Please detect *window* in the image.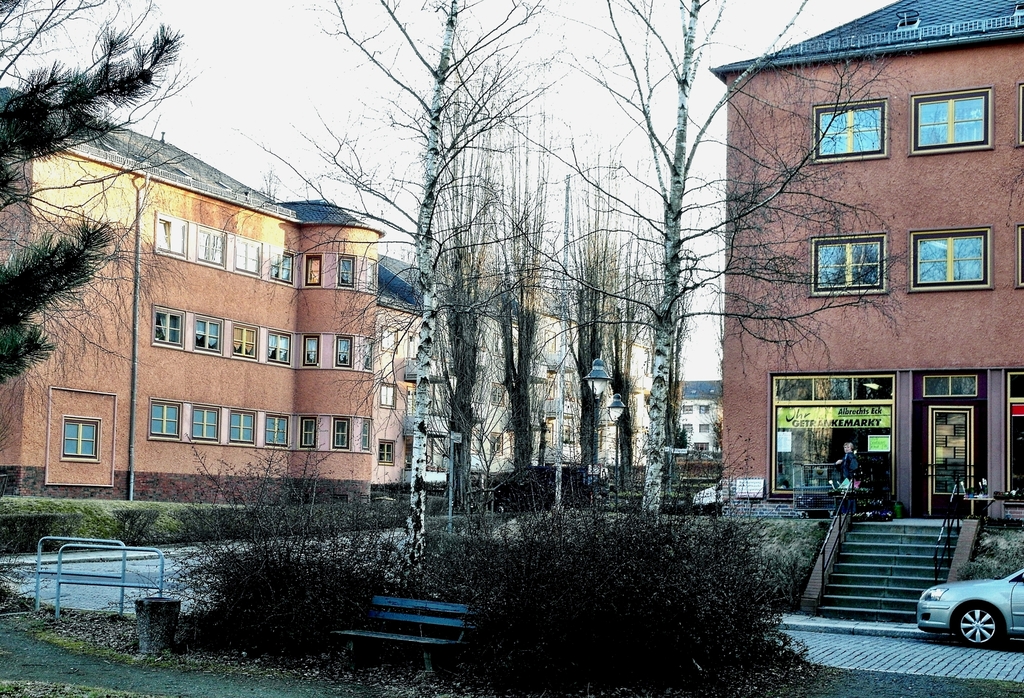
(x1=269, y1=246, x2=294, y2=280).
